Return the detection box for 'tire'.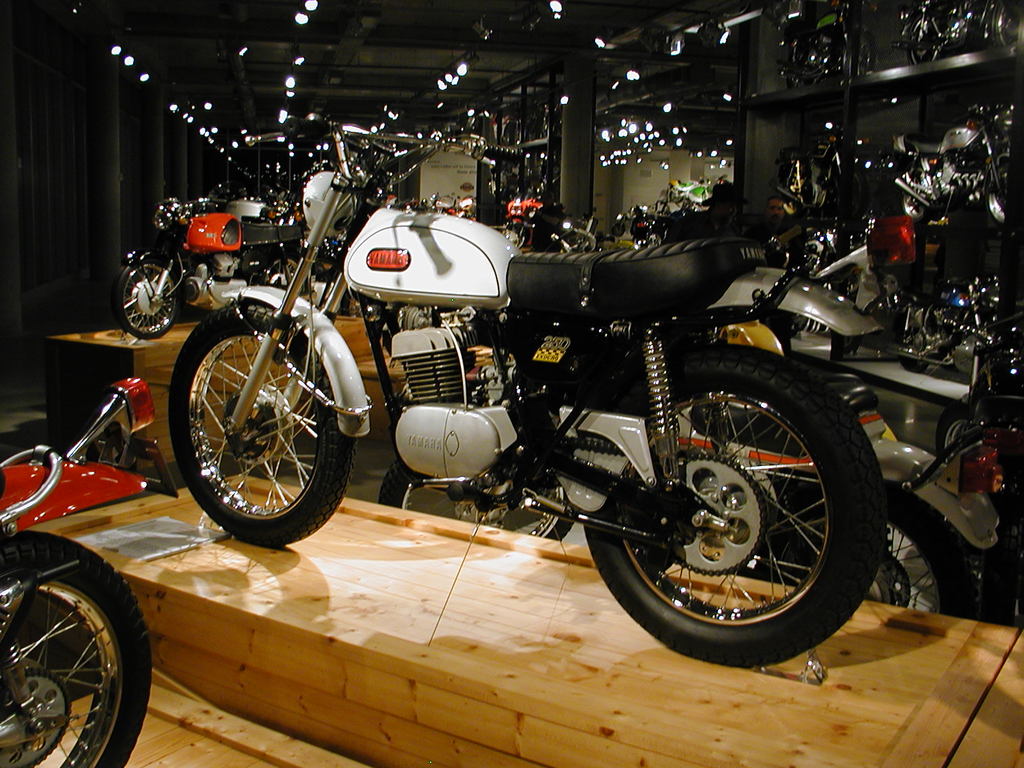
[x1=787, y1=491, x2=975, y2=618].
